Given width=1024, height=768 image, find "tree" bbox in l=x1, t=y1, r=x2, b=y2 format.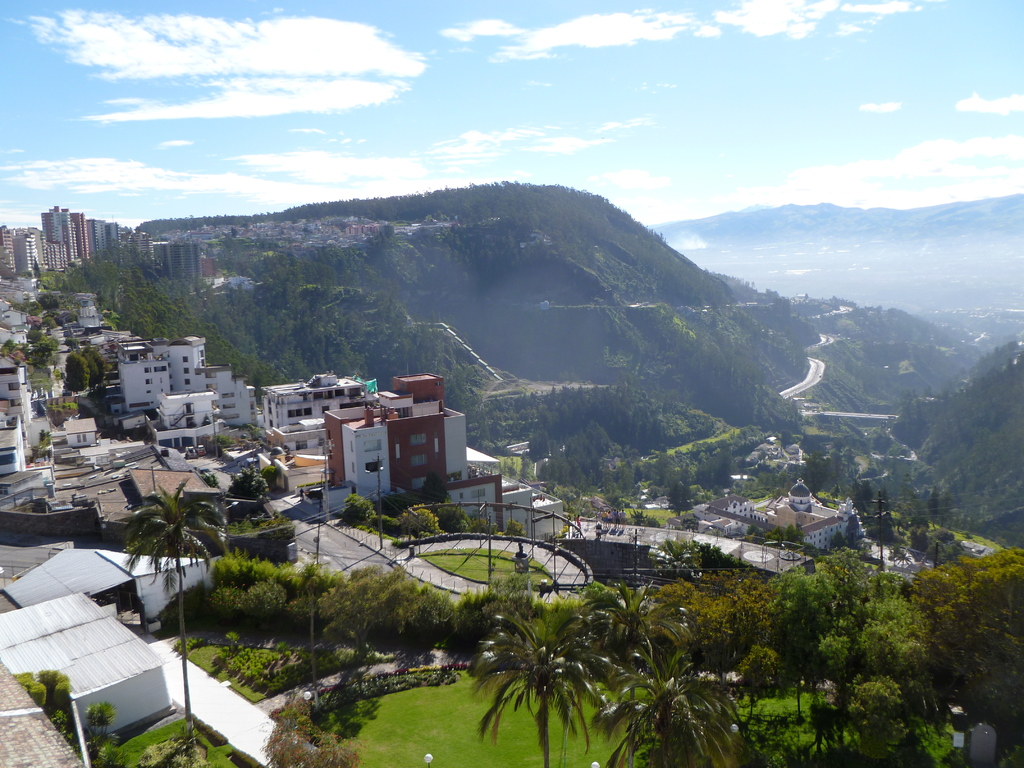
l=141, t=724, r=204, b=766.
